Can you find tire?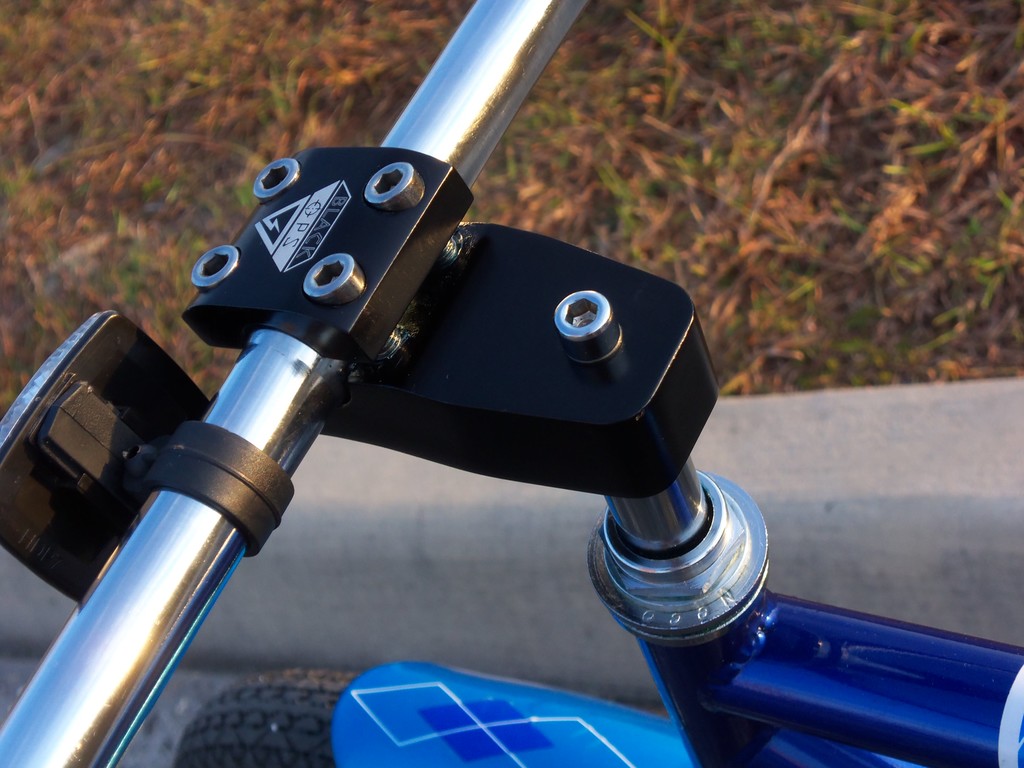
Yes, bounding box: 173:665:371:767.
